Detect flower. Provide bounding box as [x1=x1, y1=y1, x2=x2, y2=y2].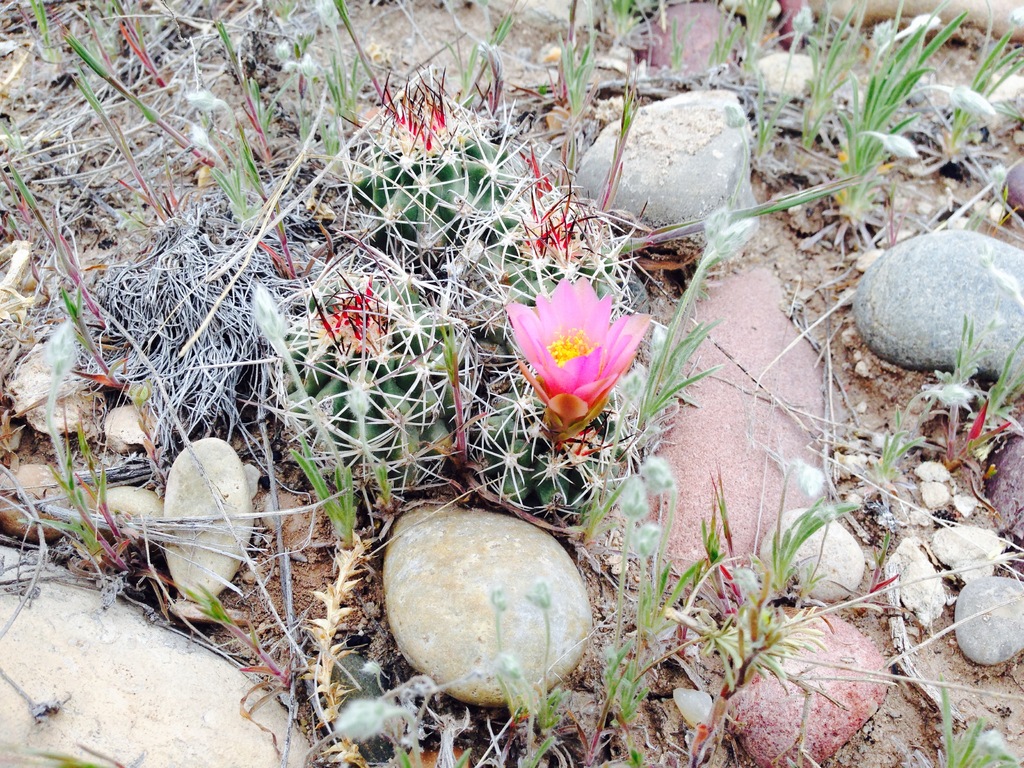
[x1=504, y1=273, x2=660, y2=440].
